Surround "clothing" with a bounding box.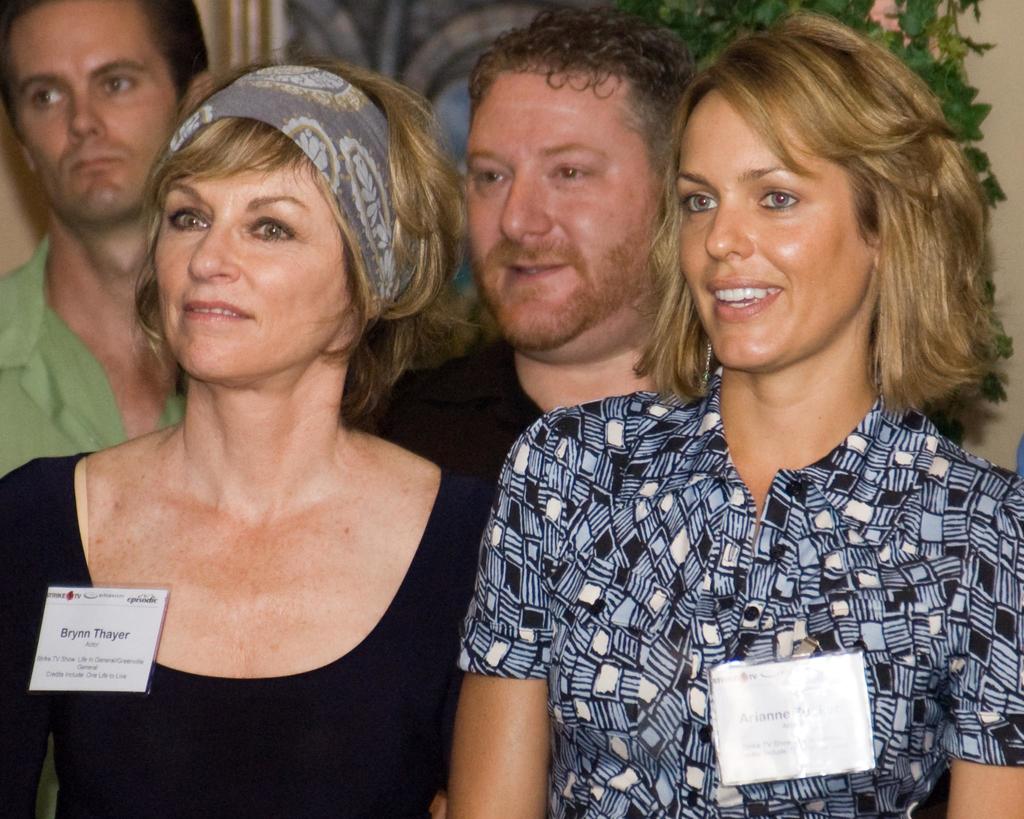
bbox=[0, 448, 492, 818].
